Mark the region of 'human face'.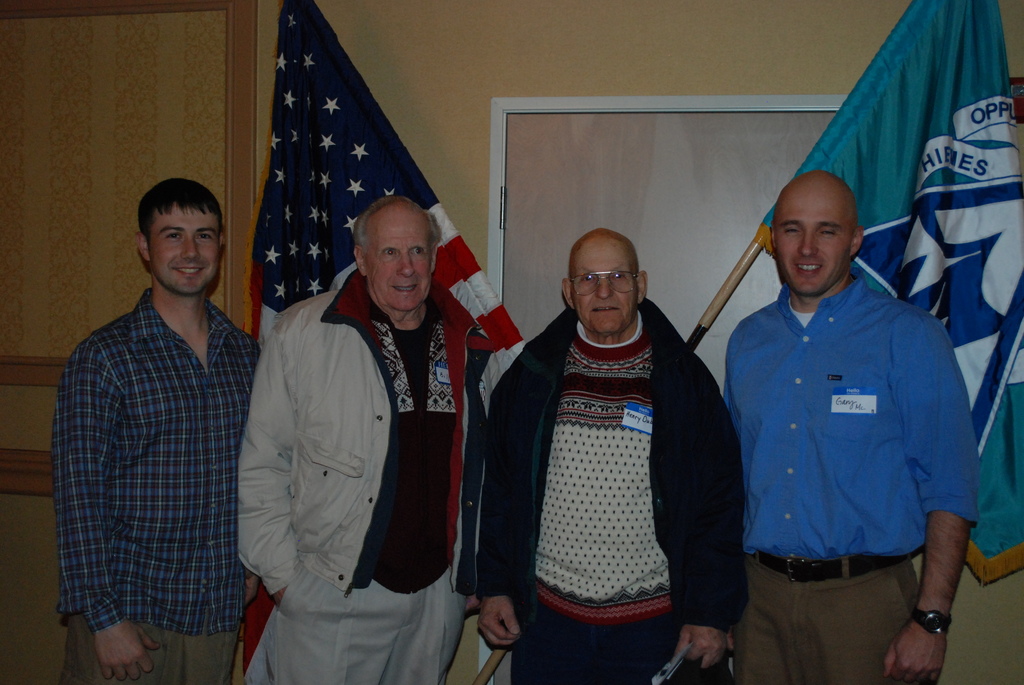
Region: (148, 201, 221, 292).
